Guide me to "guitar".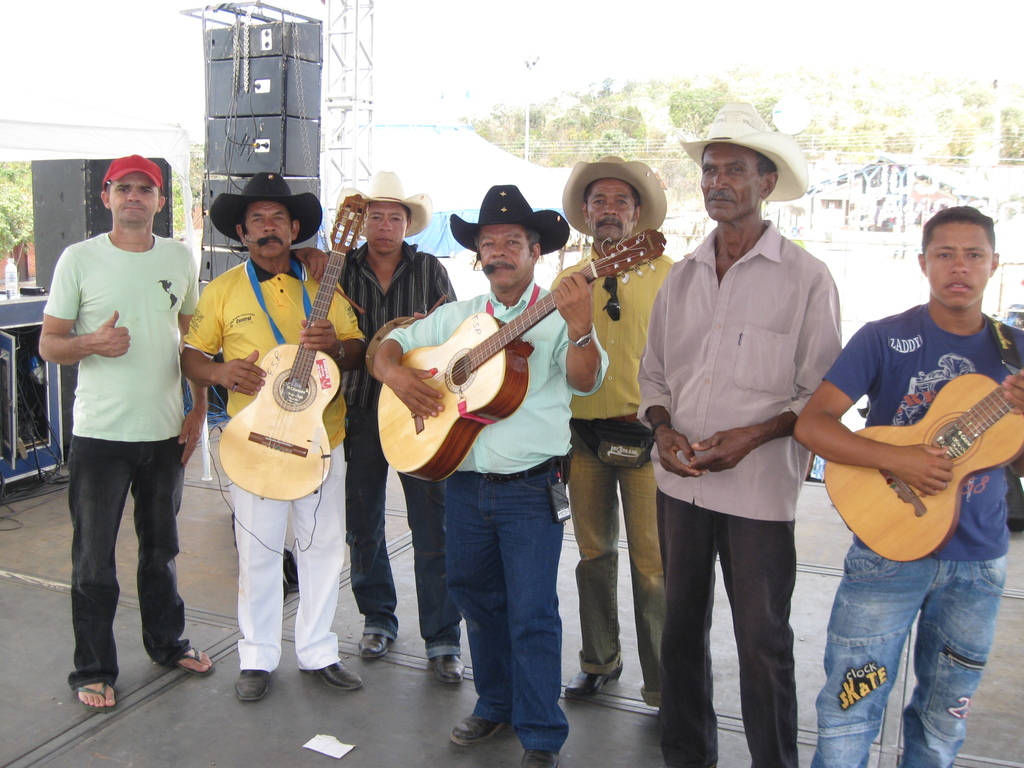
Guidance: (372, 226, 661, 481).
